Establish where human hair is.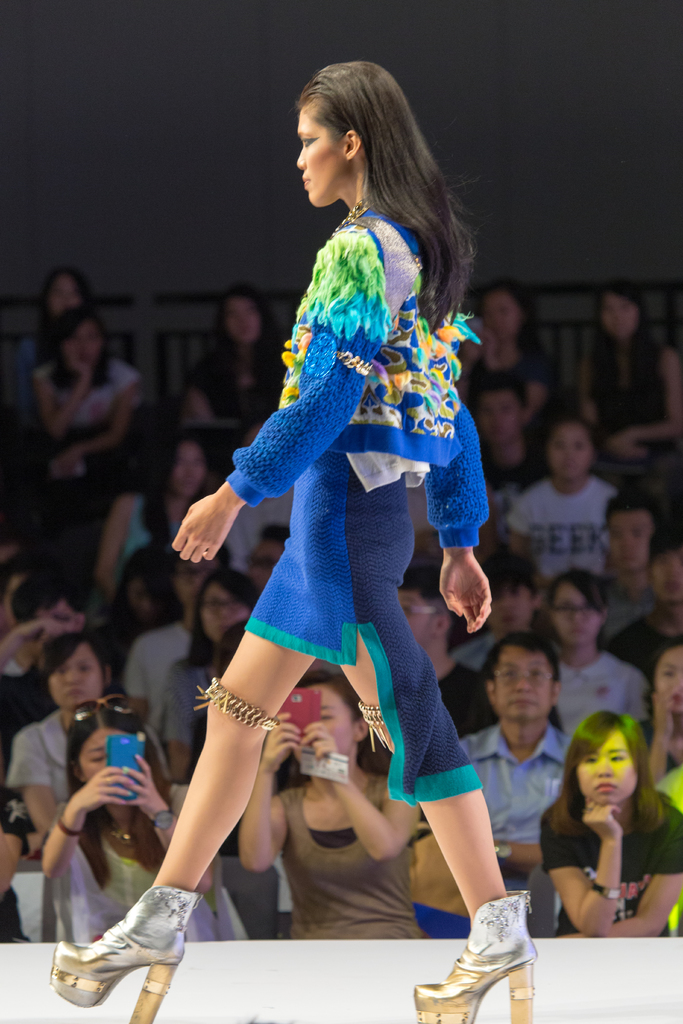
Established at [left=558, top=714, right=660, bottom=876].
